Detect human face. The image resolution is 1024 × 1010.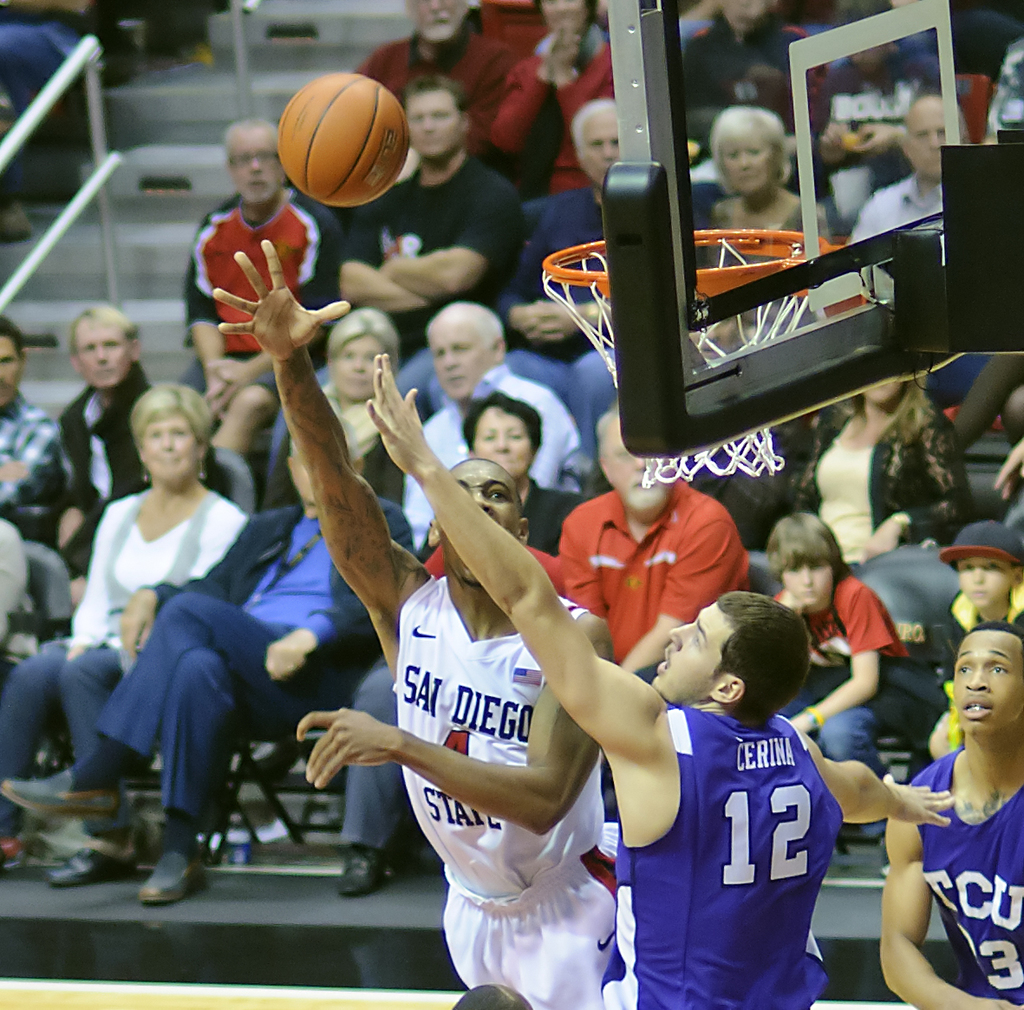
crop(577, 109, 621, 180).
